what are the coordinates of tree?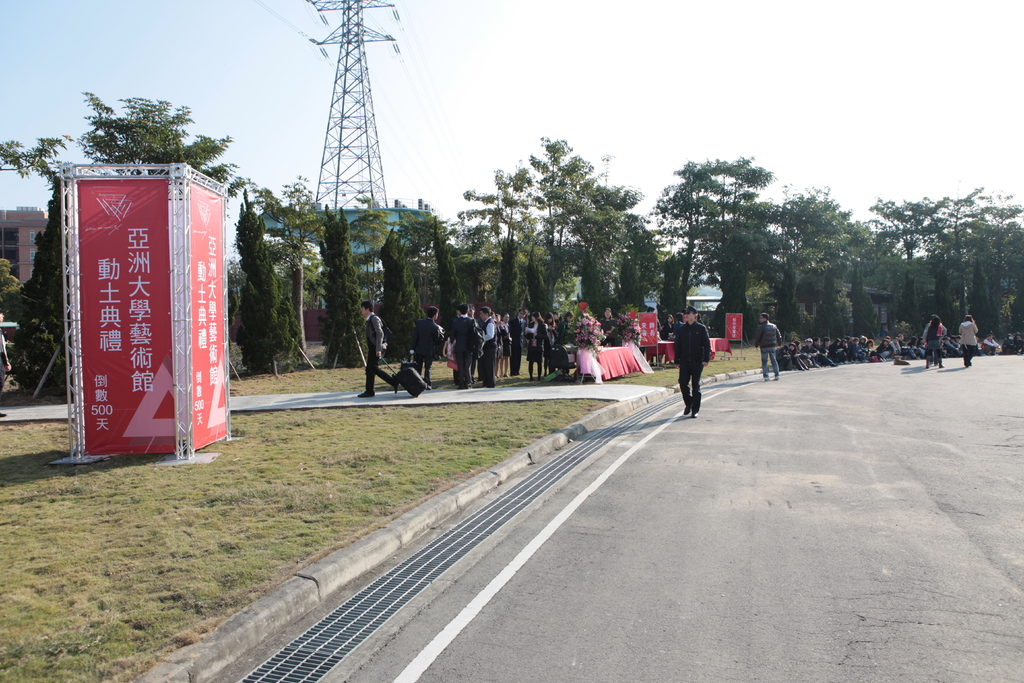
l=644, t=156, r=781, b=299.
